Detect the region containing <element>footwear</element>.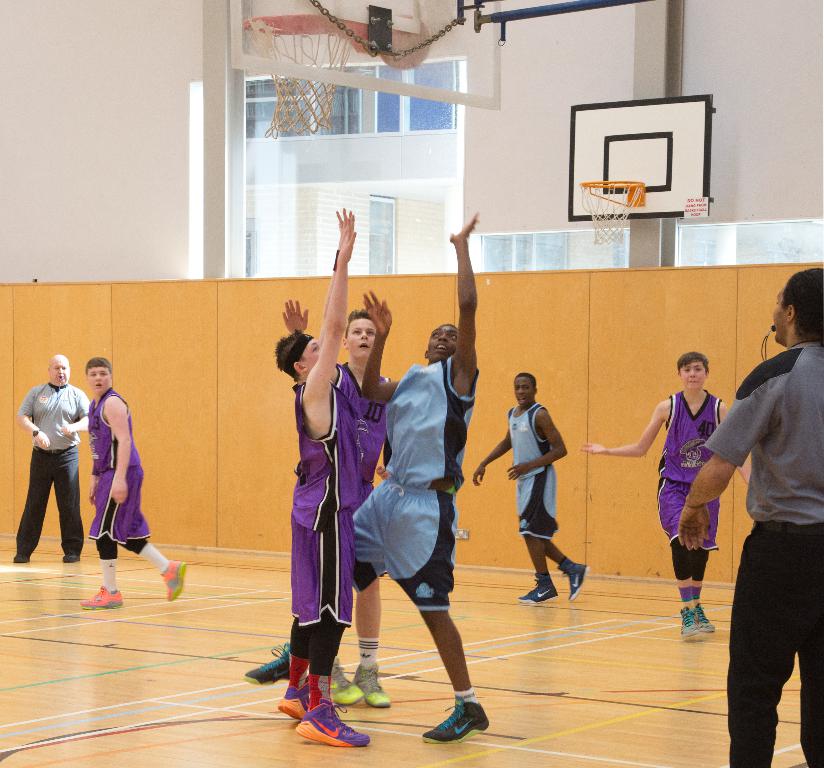
(x1=519, y1=583, x2=557, y2=599).
